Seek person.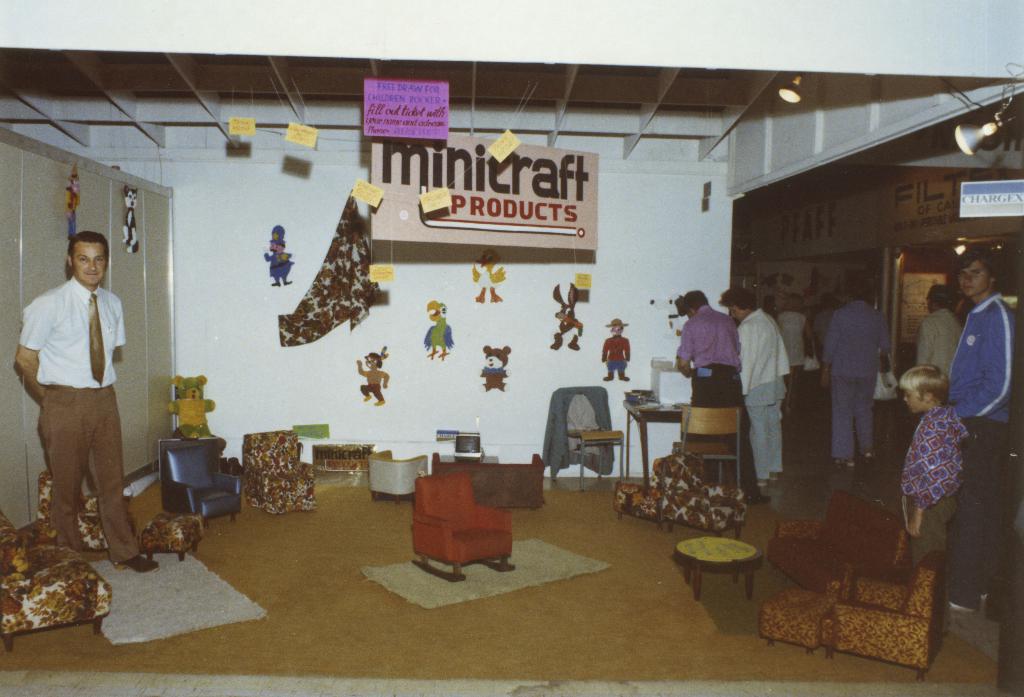
select_region(915, 279, 963, 380).
